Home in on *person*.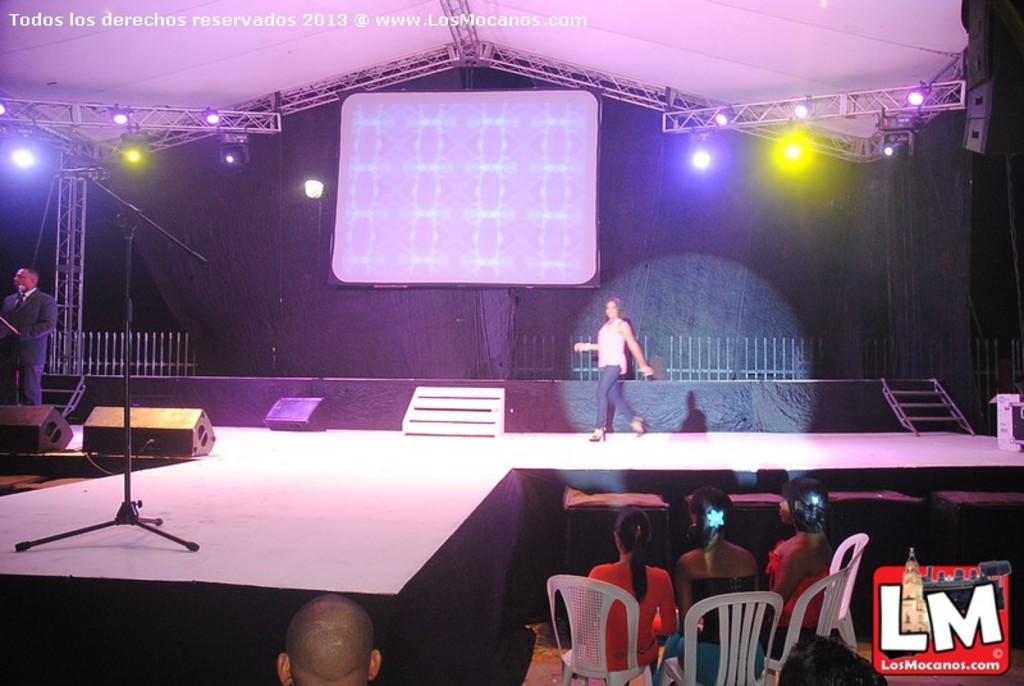
Homed in at (769, 476, 840, 657).
